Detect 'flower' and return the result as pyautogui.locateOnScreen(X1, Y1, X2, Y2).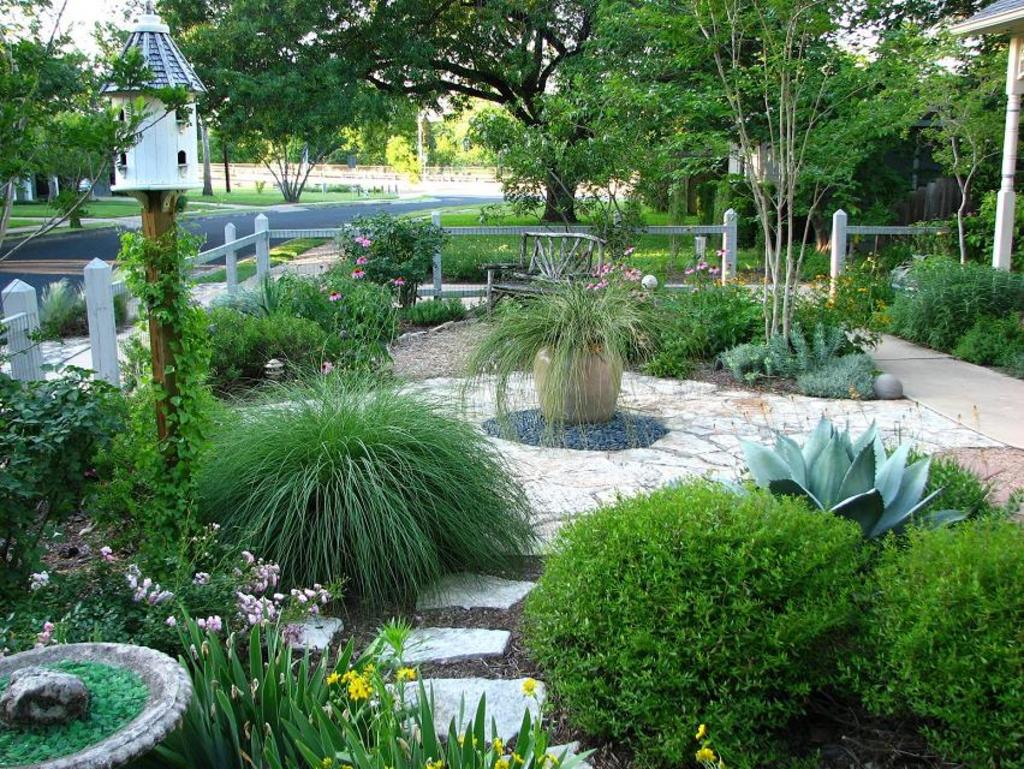
pyautogui.locateOnScreen(395, 668, 417, 682).
